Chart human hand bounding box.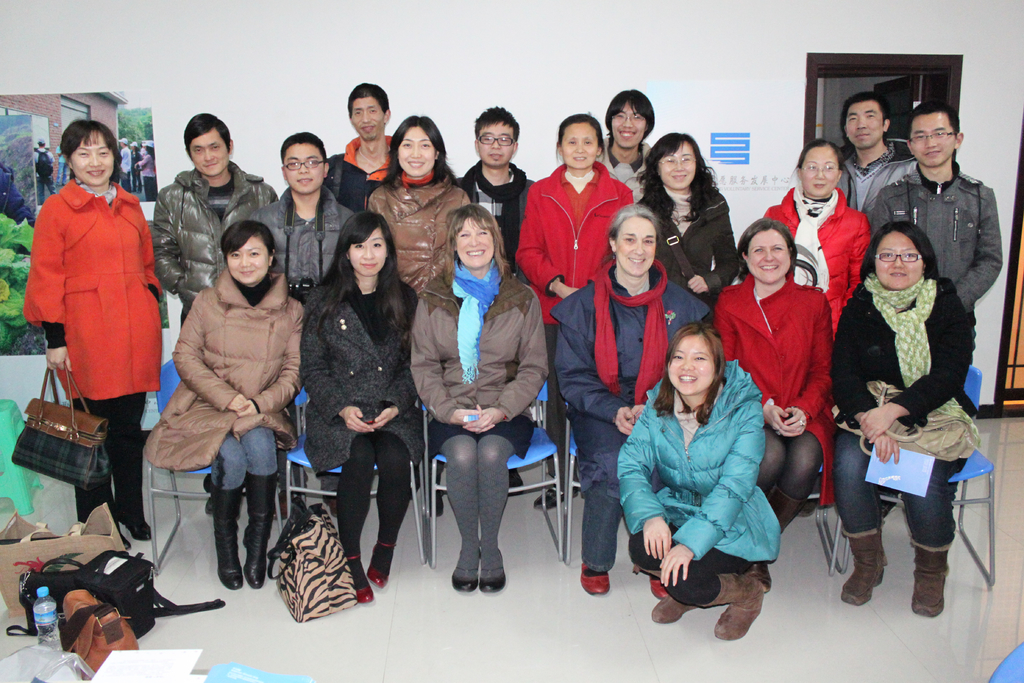
Charted: <bbox>555, 285, 580, 298</bbox>.
